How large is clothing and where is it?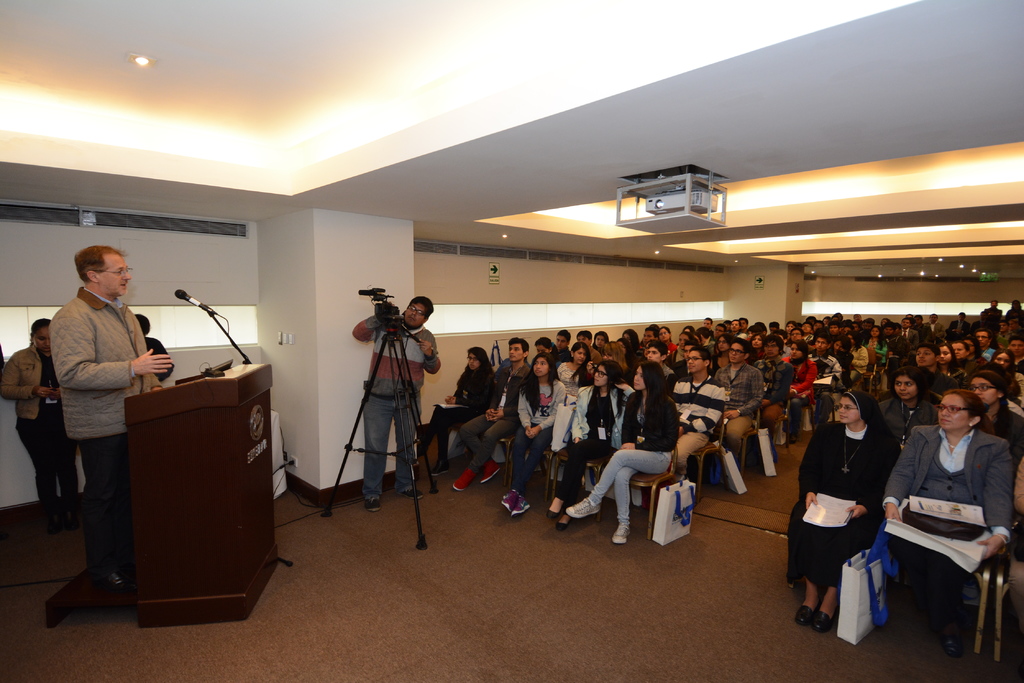
Bounding box: (351,314,451,403).
